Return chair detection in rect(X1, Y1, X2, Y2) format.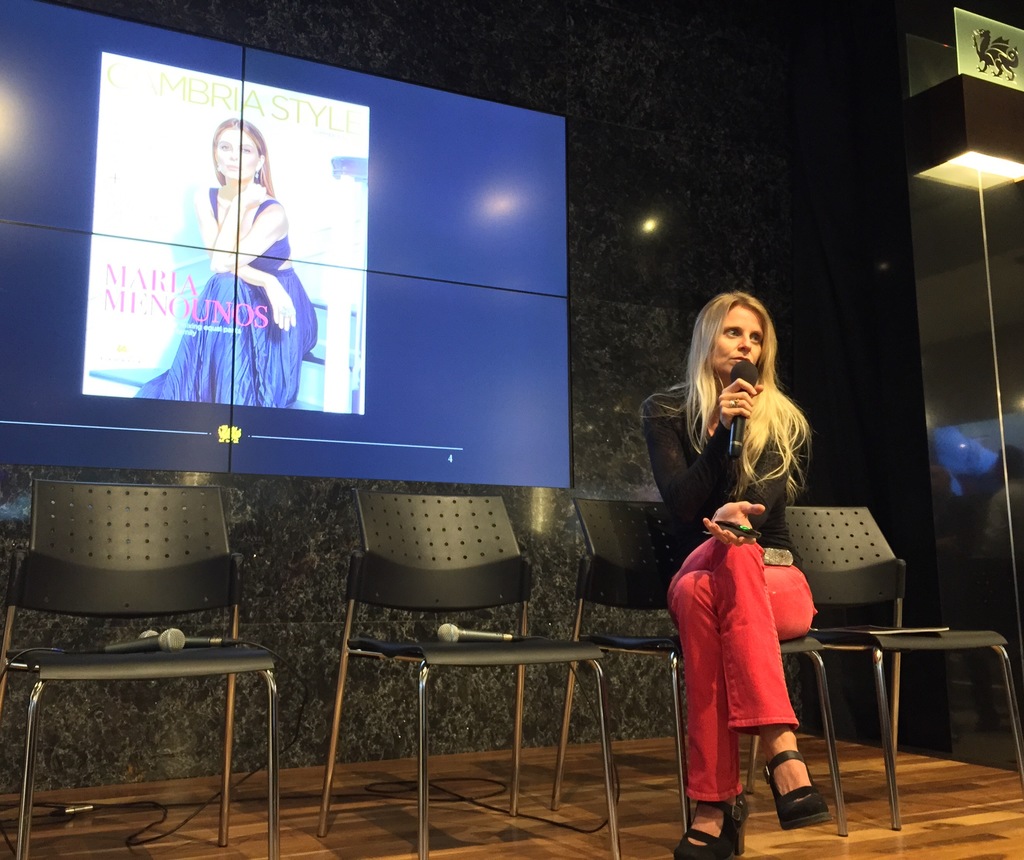
rect(743, 507, 1022, 829).
